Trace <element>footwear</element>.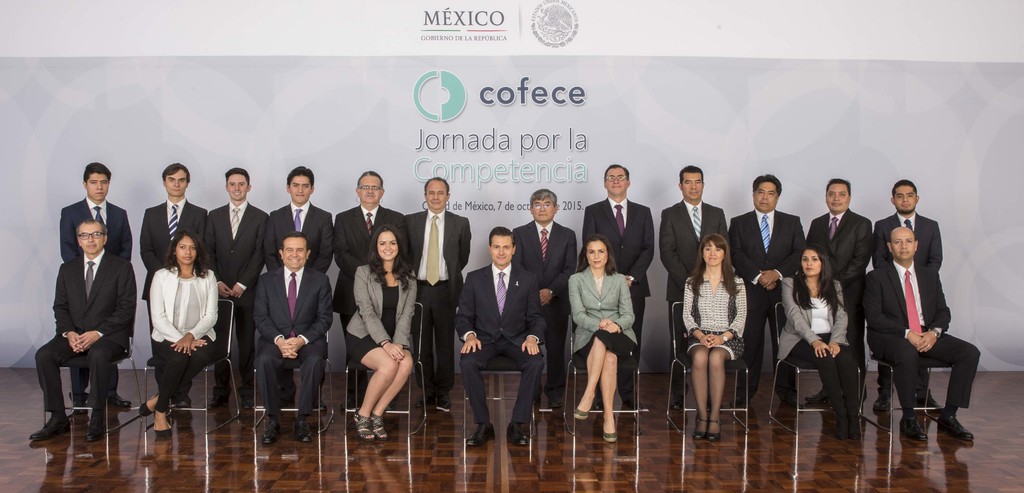
Traced to 415/389/425/409.
